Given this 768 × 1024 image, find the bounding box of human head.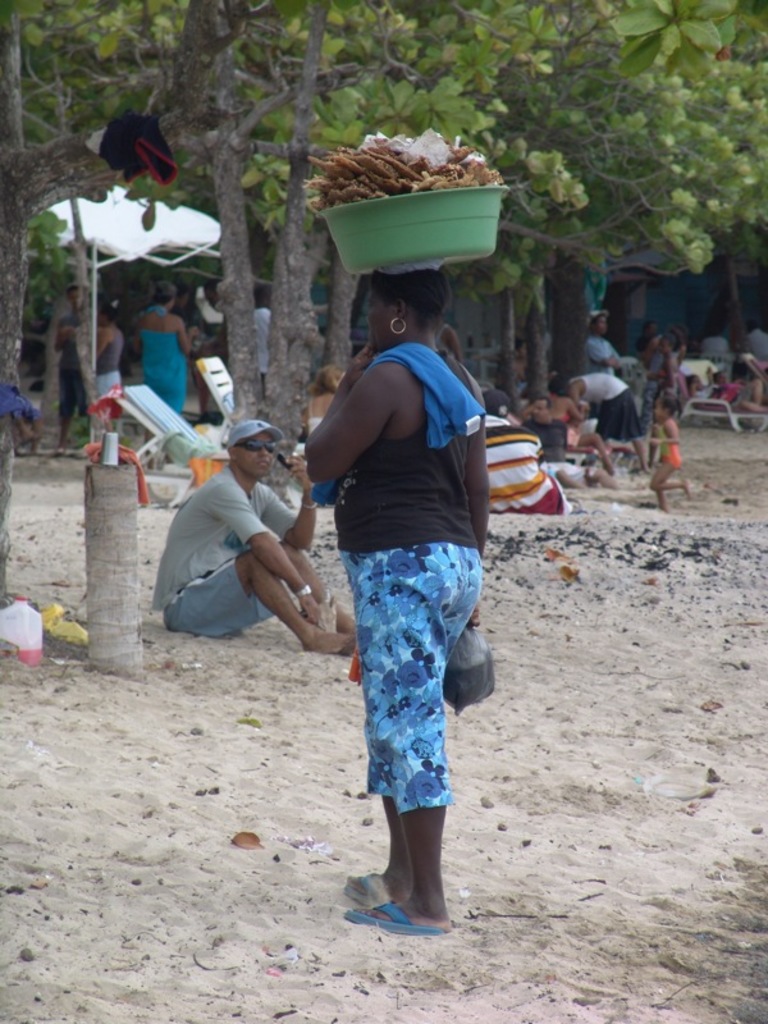
x1=362 y1=261 x2=468 y2=347.
